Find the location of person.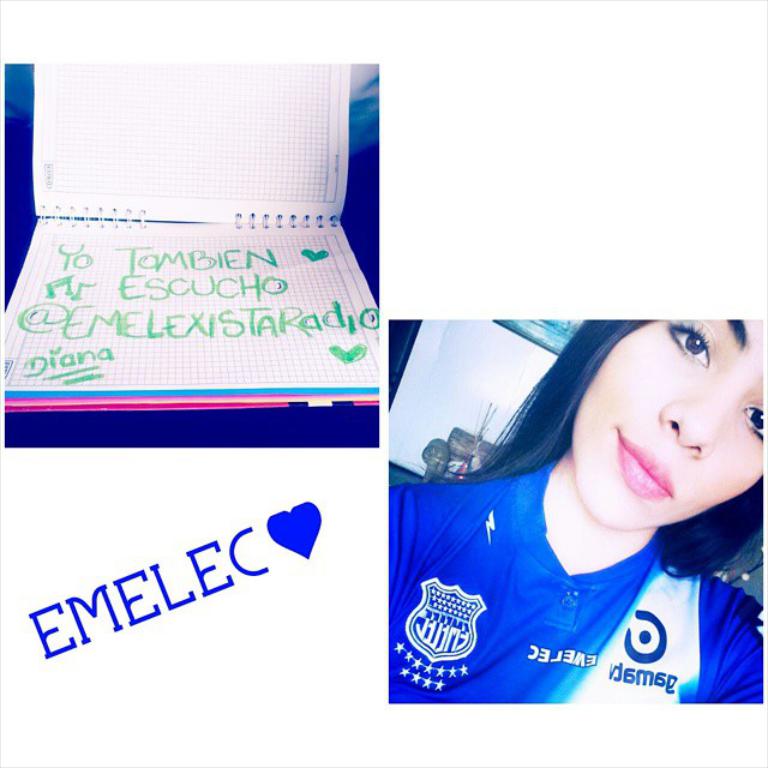
Location: region(403, 288, 767, 720).
